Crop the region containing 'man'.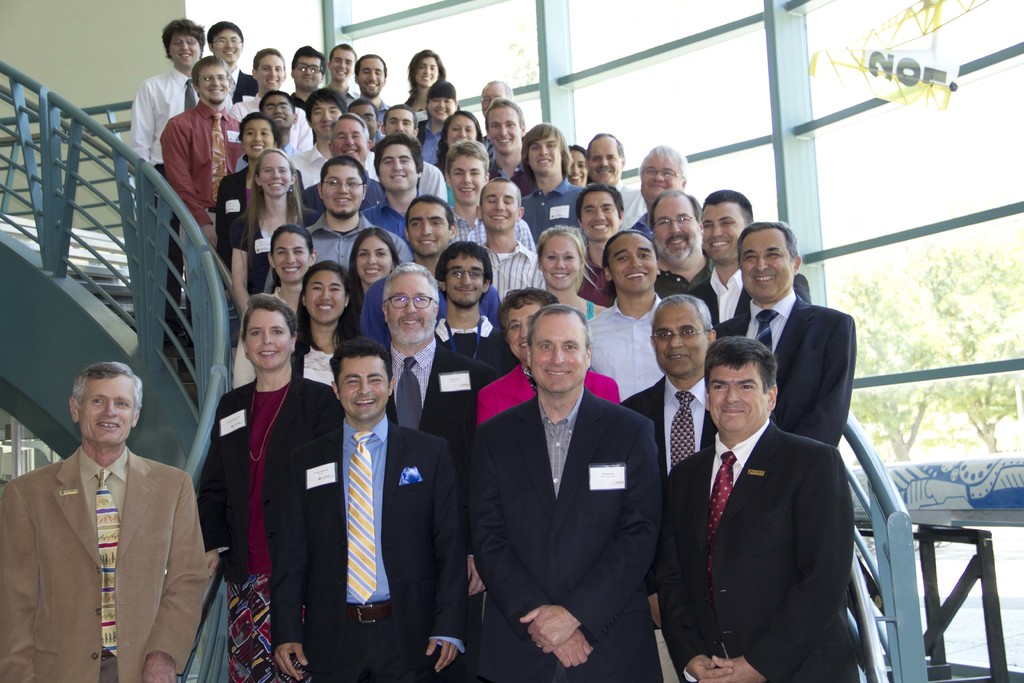
Crop region: [289,89,346,188].
